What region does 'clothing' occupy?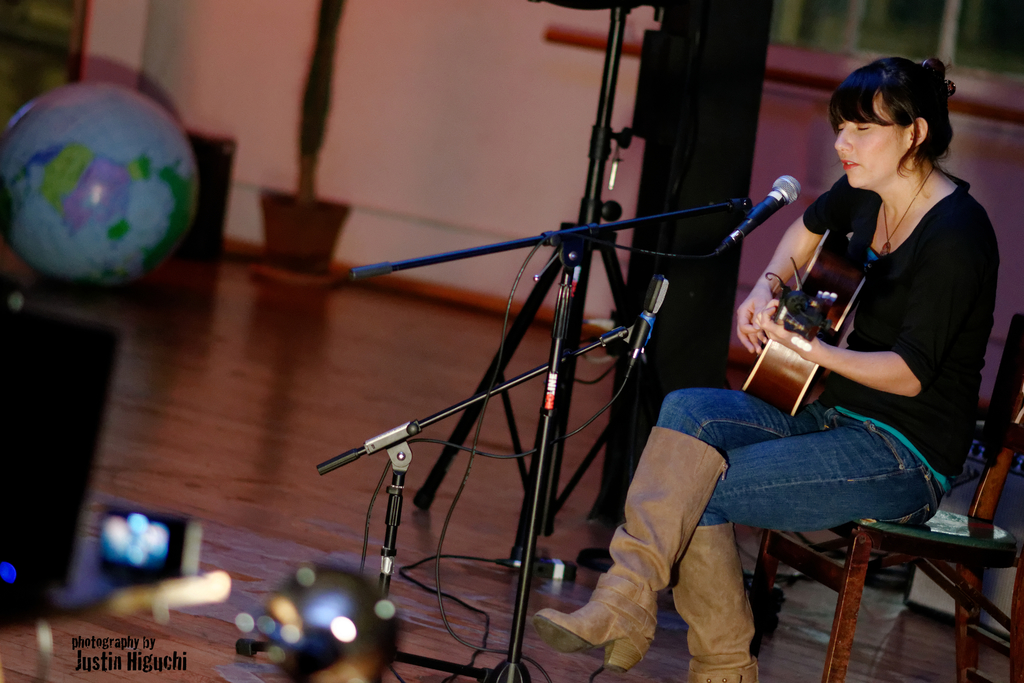
Rect(655, 171, 1004, 531).
